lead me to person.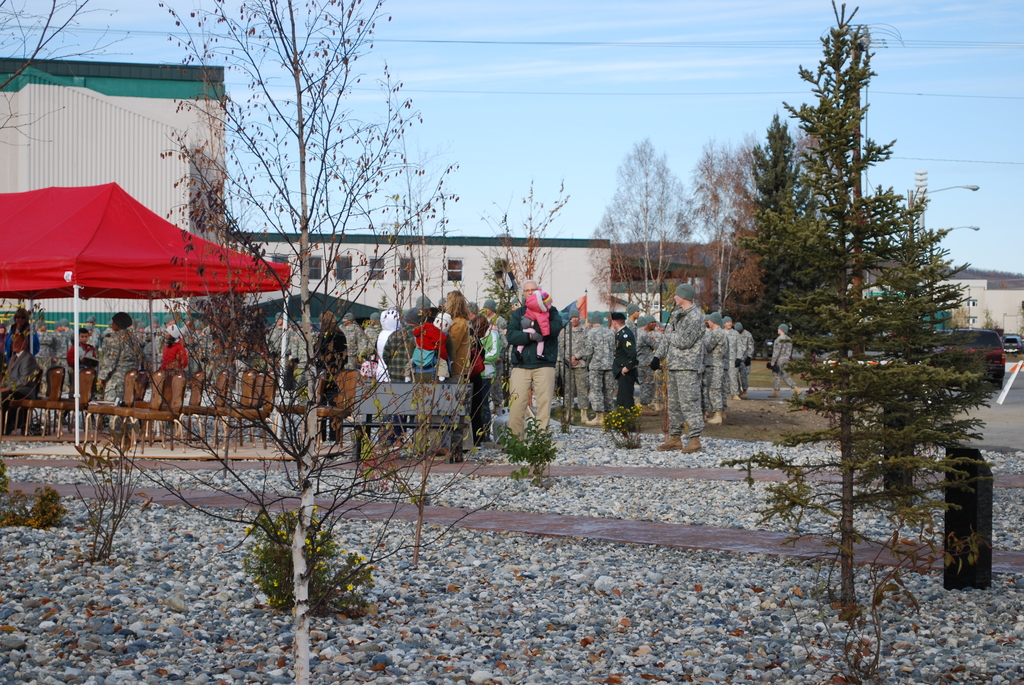
Lead to x1=195 y1=327 x2=225 y2=378.
